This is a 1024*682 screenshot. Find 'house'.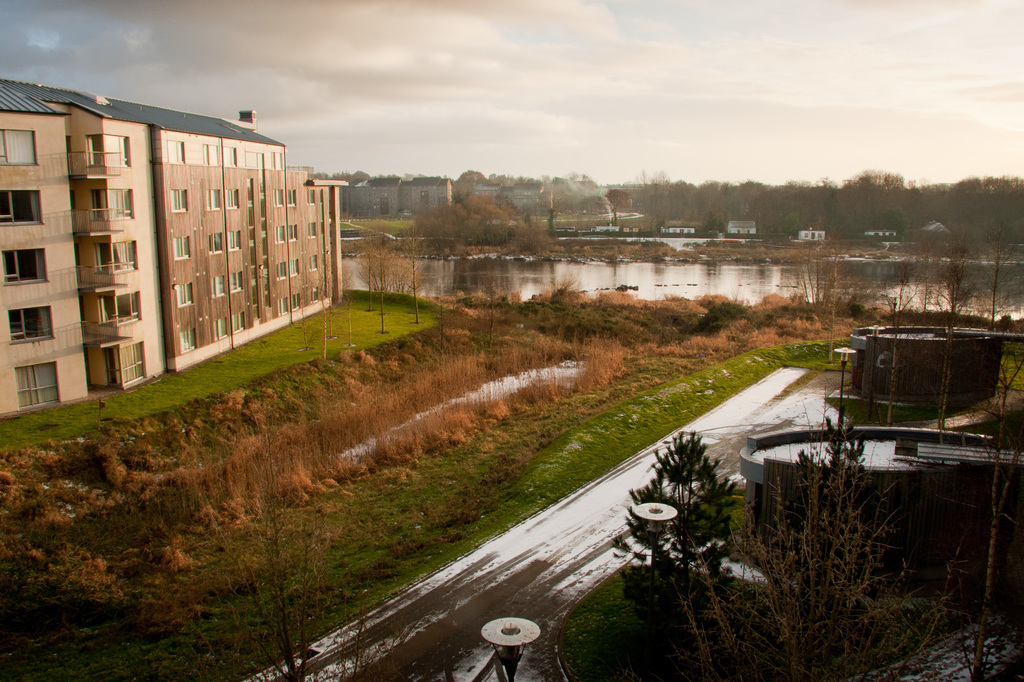
Bounding box: <region>795, 219, 829, 242</region>.
